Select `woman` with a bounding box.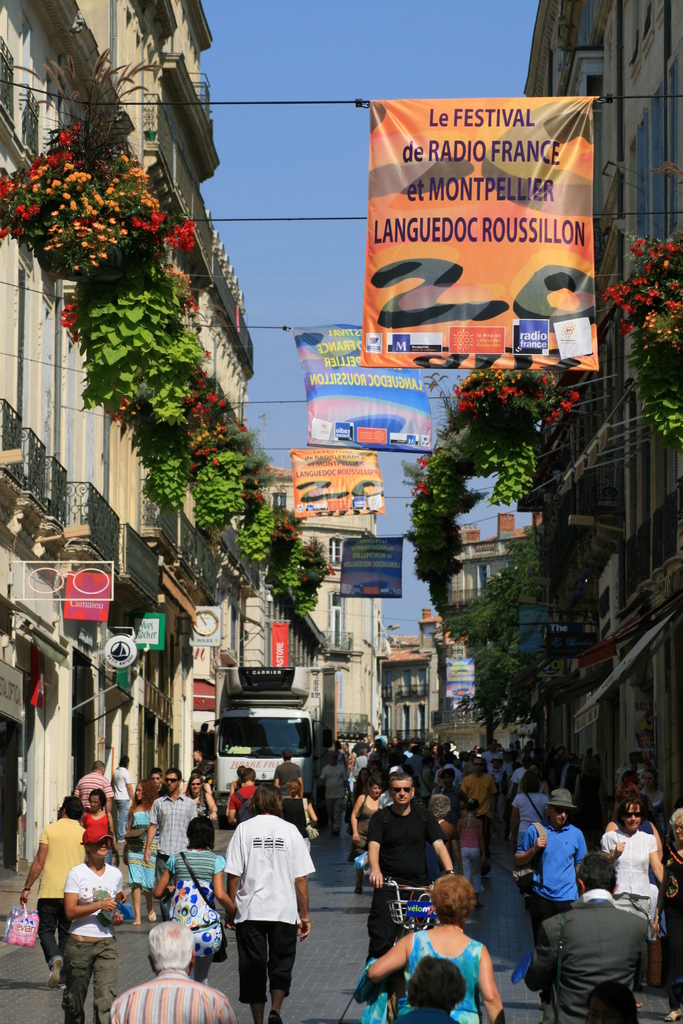
rect(367, 871, 506, 1023).
